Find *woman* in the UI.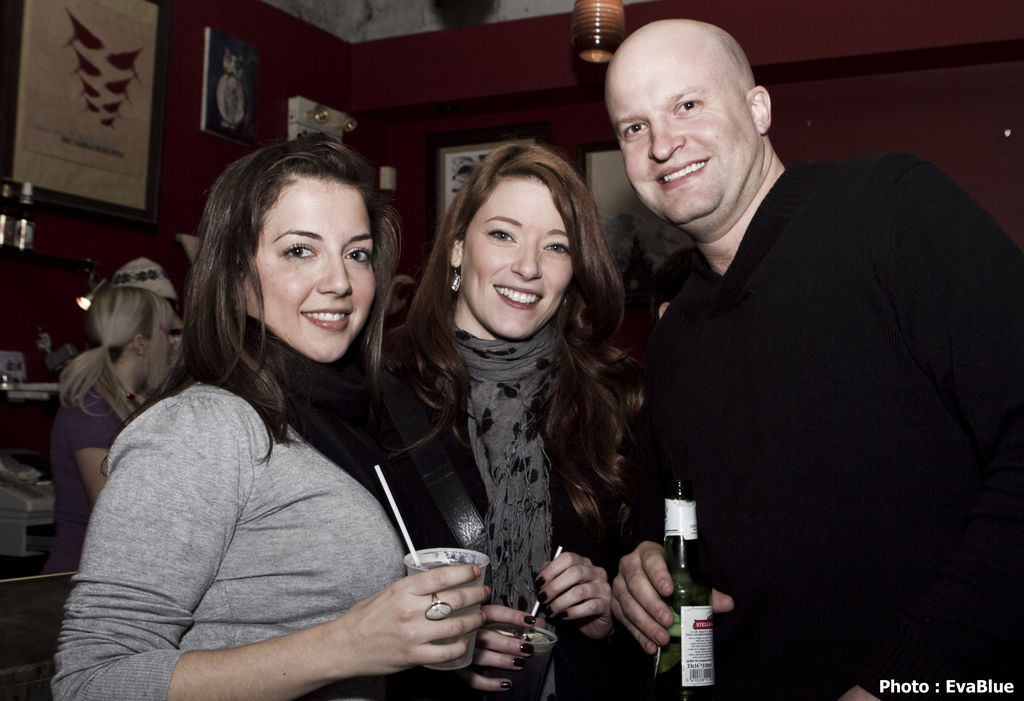
UI element at 78, 294, 183, 510.
